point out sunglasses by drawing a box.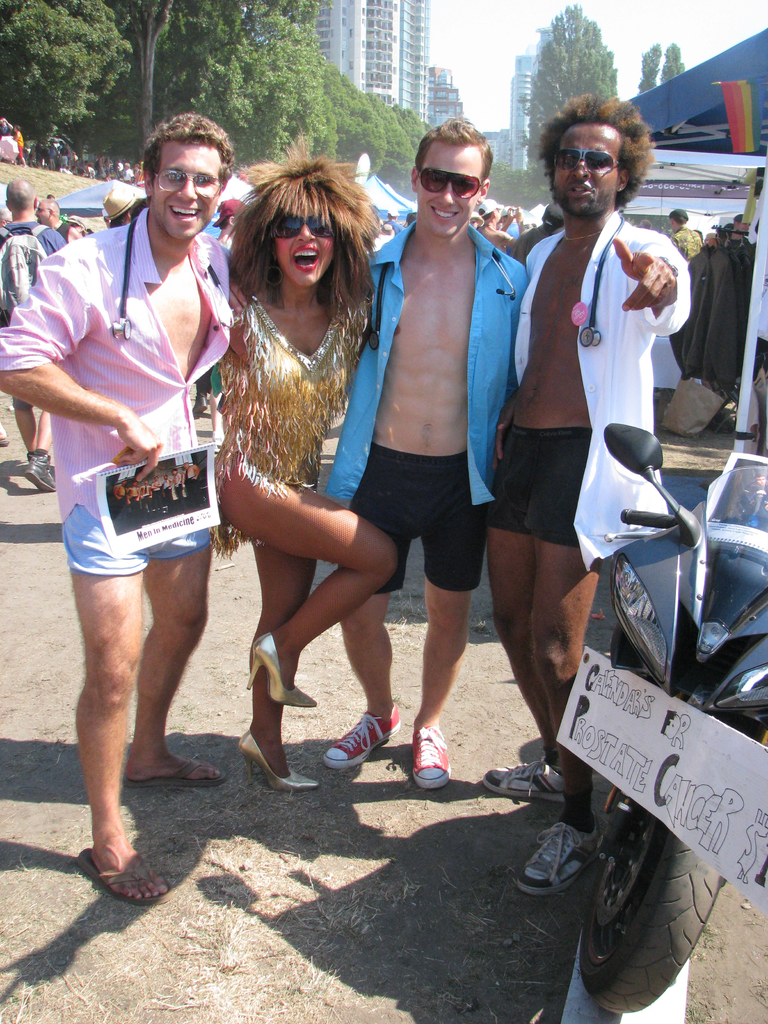
(left=147, top=165, right=216, bottom=189).
